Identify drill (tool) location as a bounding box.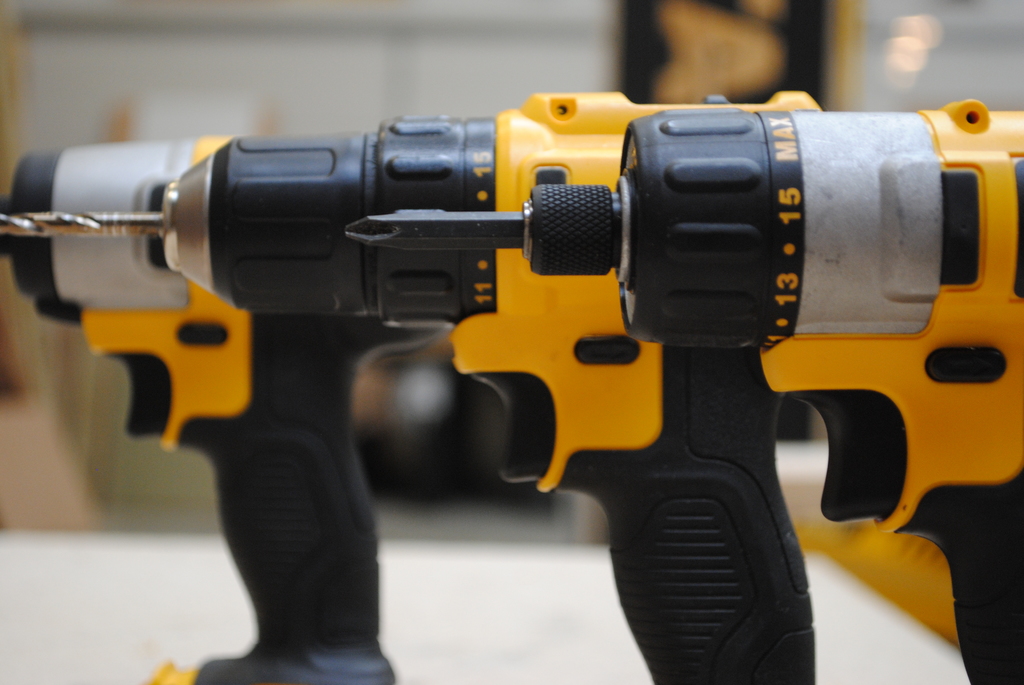
box(0, 86, 822, 684).
